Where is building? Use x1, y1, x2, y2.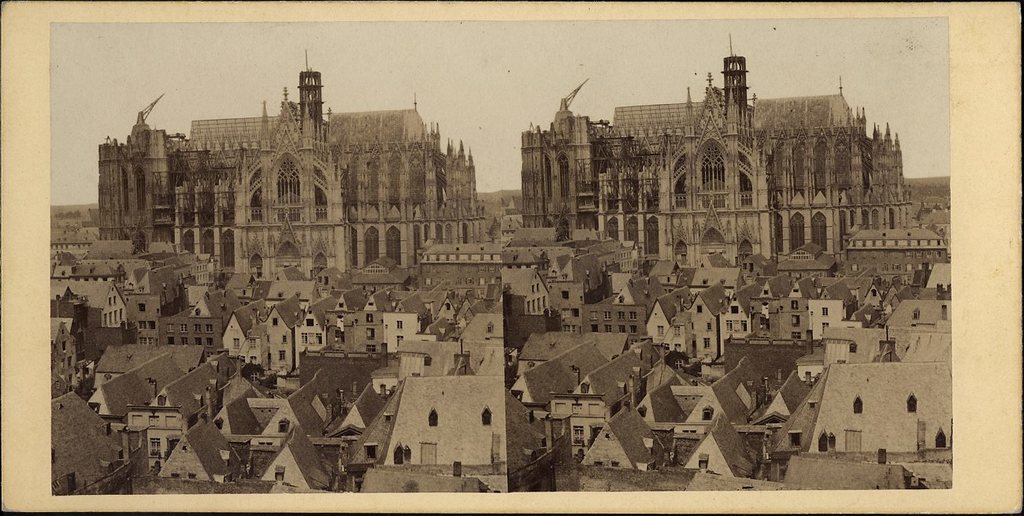
577, 279, 646, 335.
